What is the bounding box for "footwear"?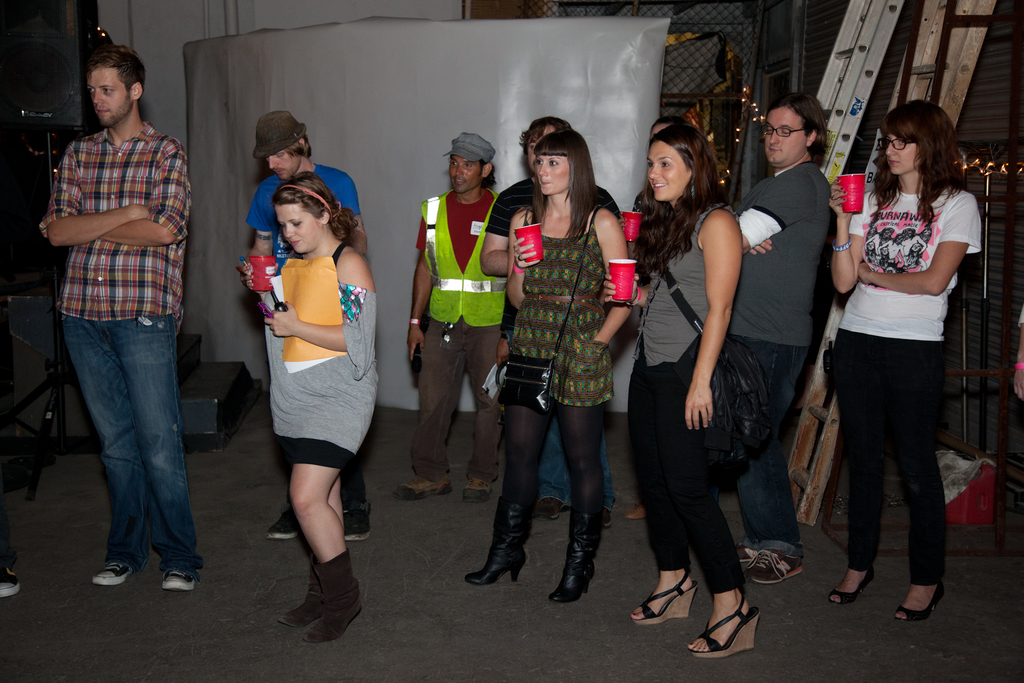
825, 564, 877, 607.
